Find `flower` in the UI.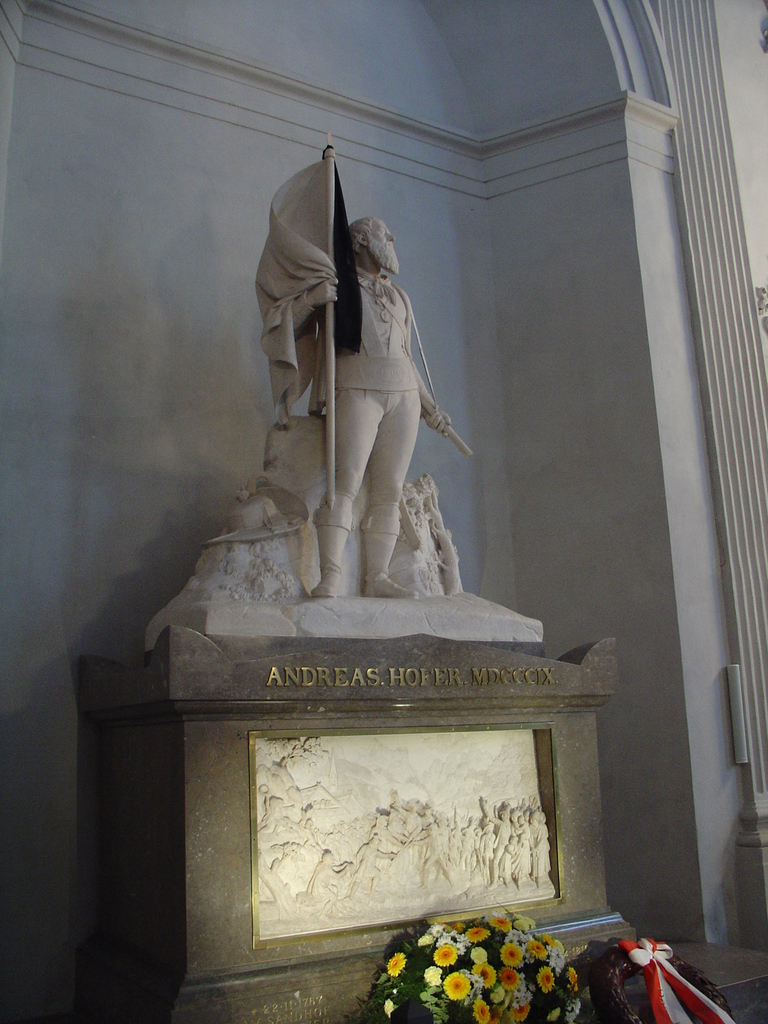
UI element at box=[543, 933, 555, 945].
